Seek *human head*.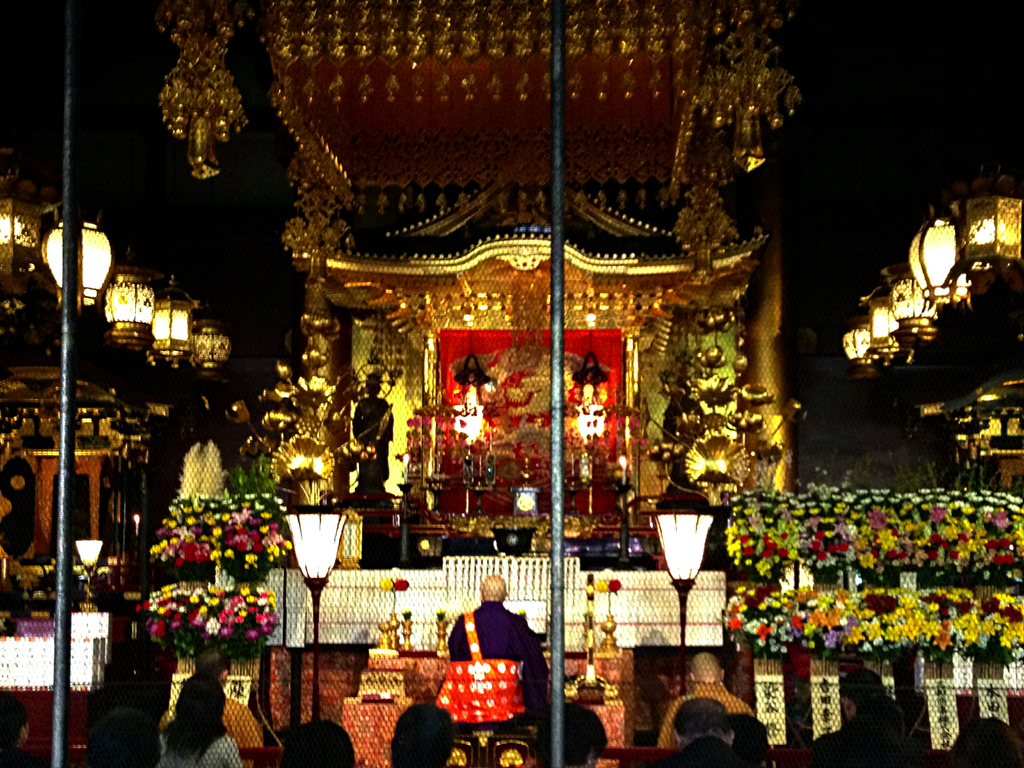
rect(467, 356, 484, 377).
